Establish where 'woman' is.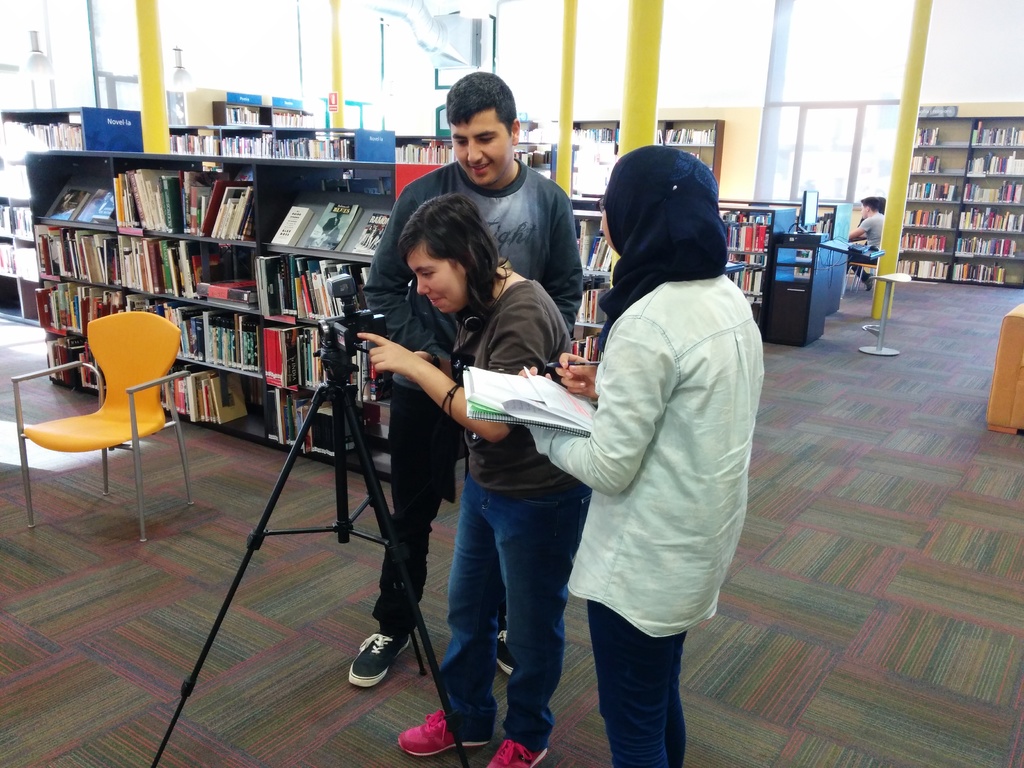
Established at {"left": 355, "top": 193, "right": 599, "bottom": 767}.
